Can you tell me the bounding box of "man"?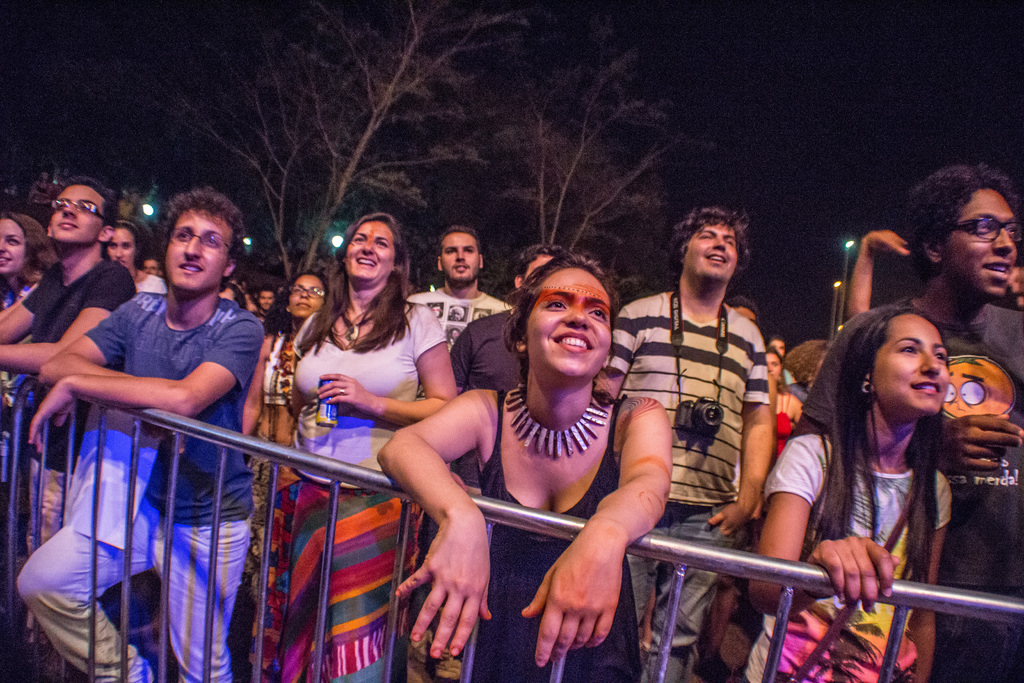
l=847, t=152, r=1023, b=682.
